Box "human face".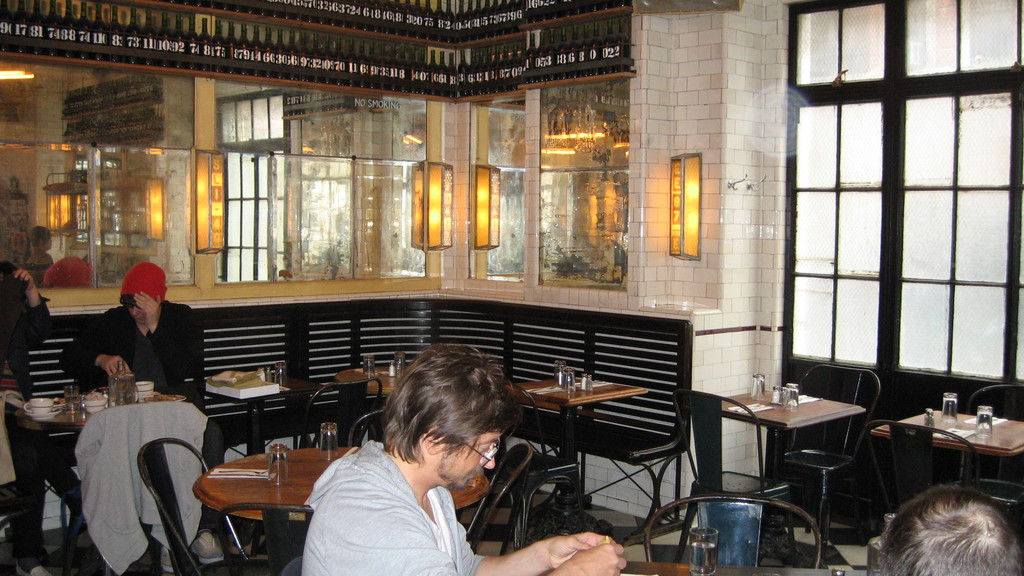
Rect(440, 428, 504, 497).
